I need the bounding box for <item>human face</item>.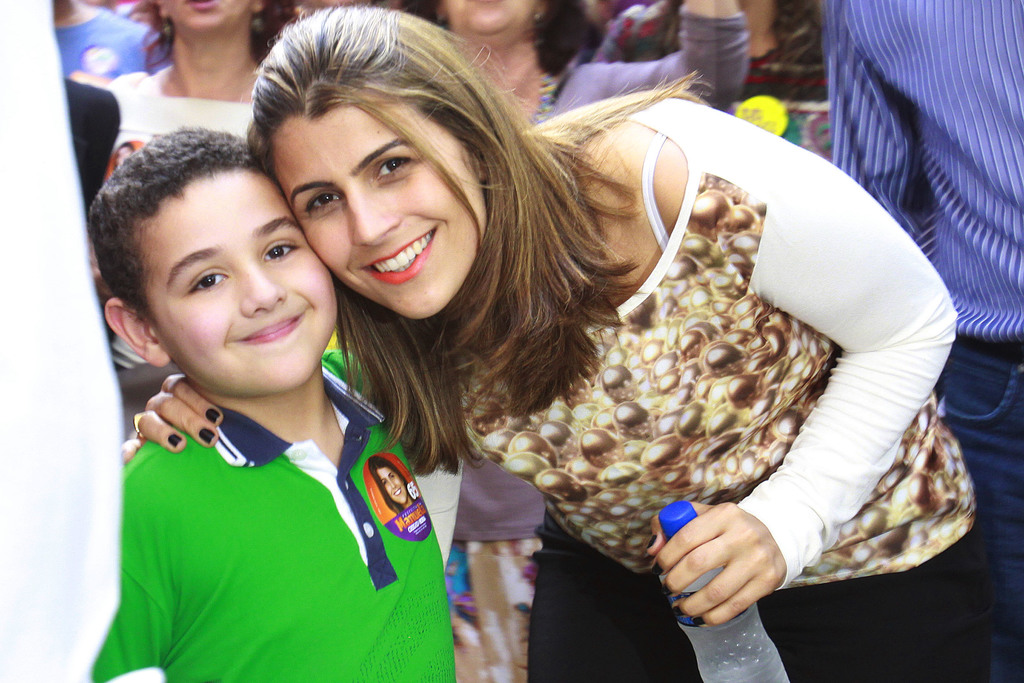
Here it is: <box>445,0,536,35</box>.
